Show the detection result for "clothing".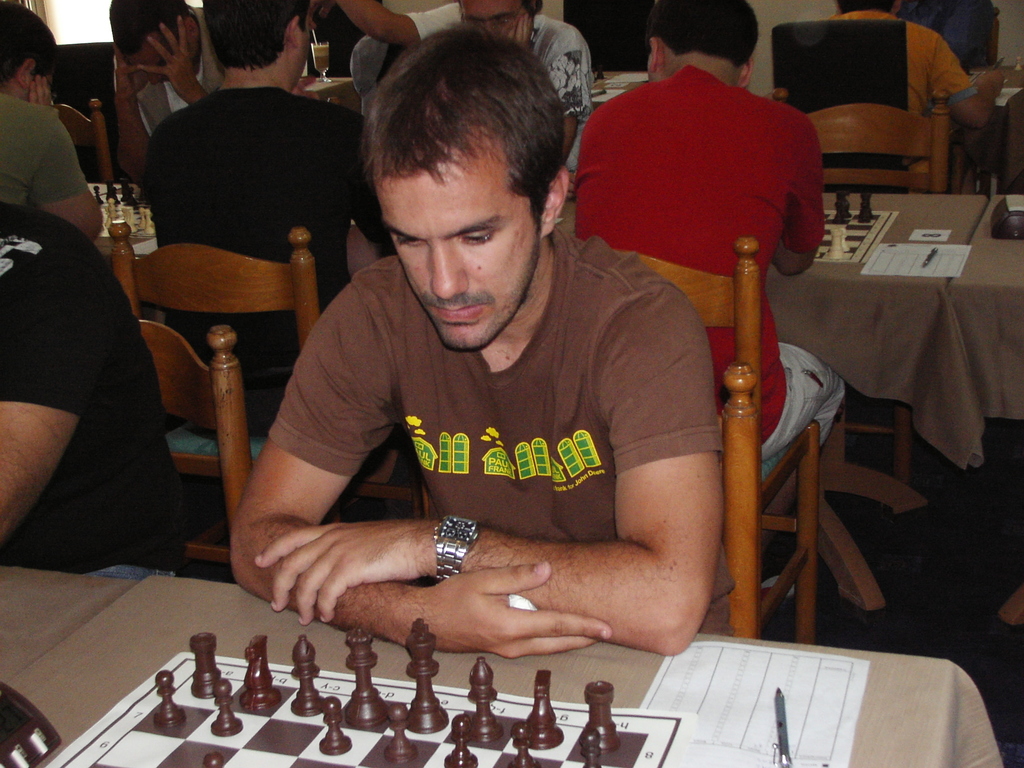
(801, 7, 982, 193).
